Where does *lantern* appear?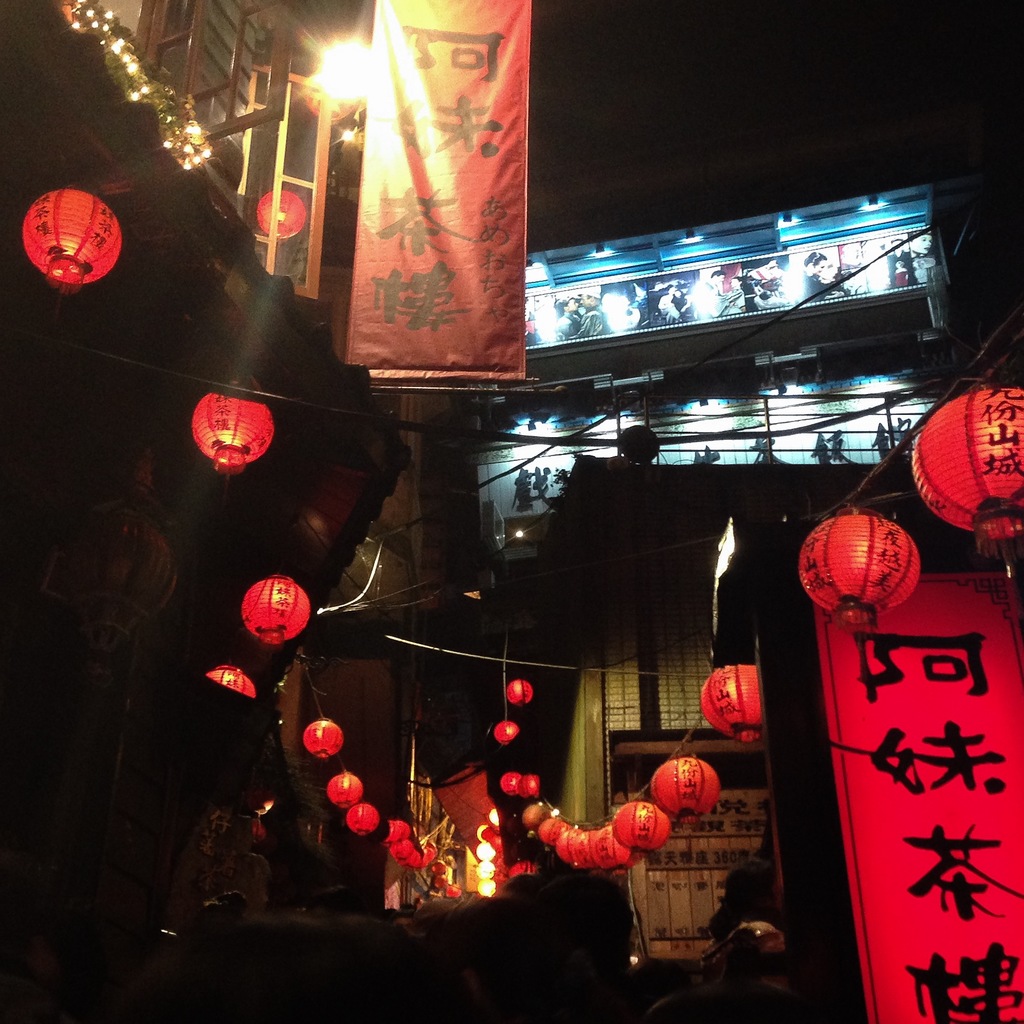
Appears at 495/721/515/748.
